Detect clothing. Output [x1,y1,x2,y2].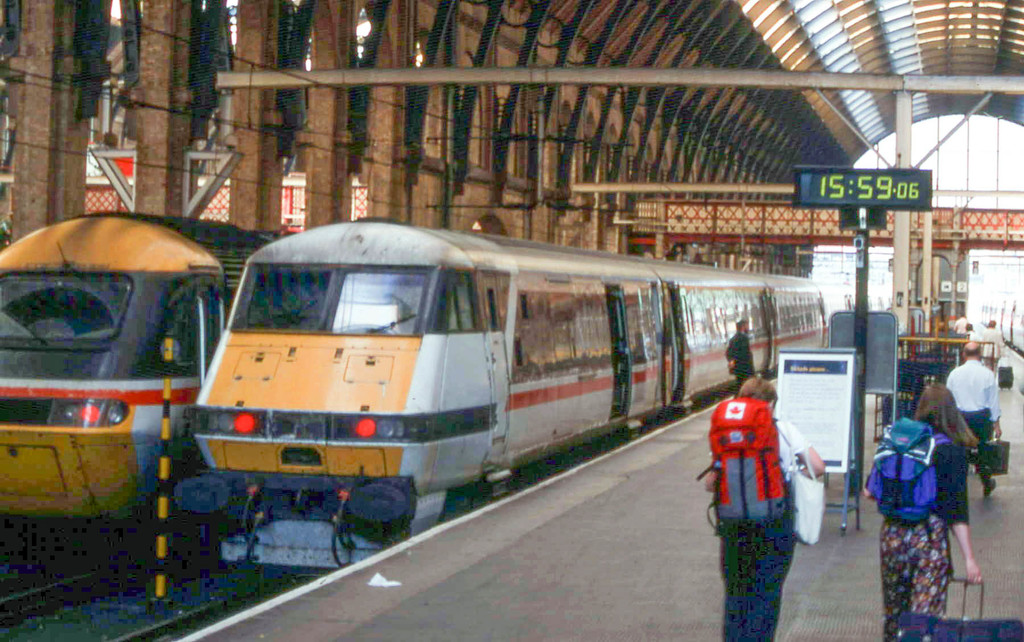
[725,330,759,397].
